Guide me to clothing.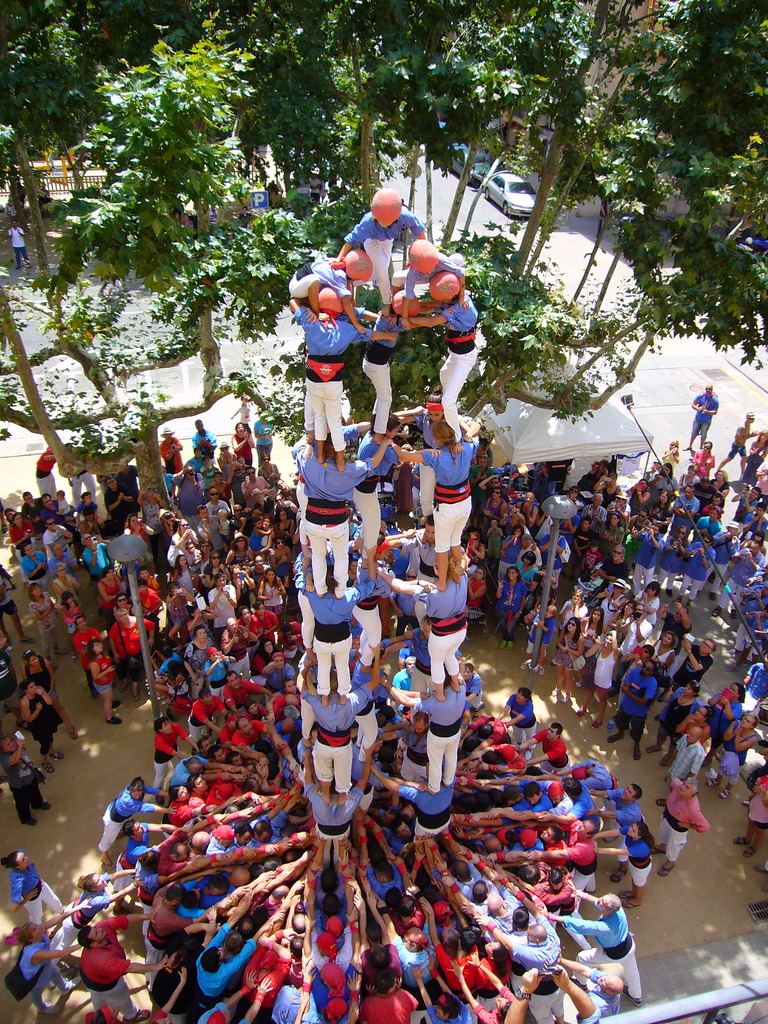
Guidance: [x1=673, y1=641, x2=712, y2=689].
